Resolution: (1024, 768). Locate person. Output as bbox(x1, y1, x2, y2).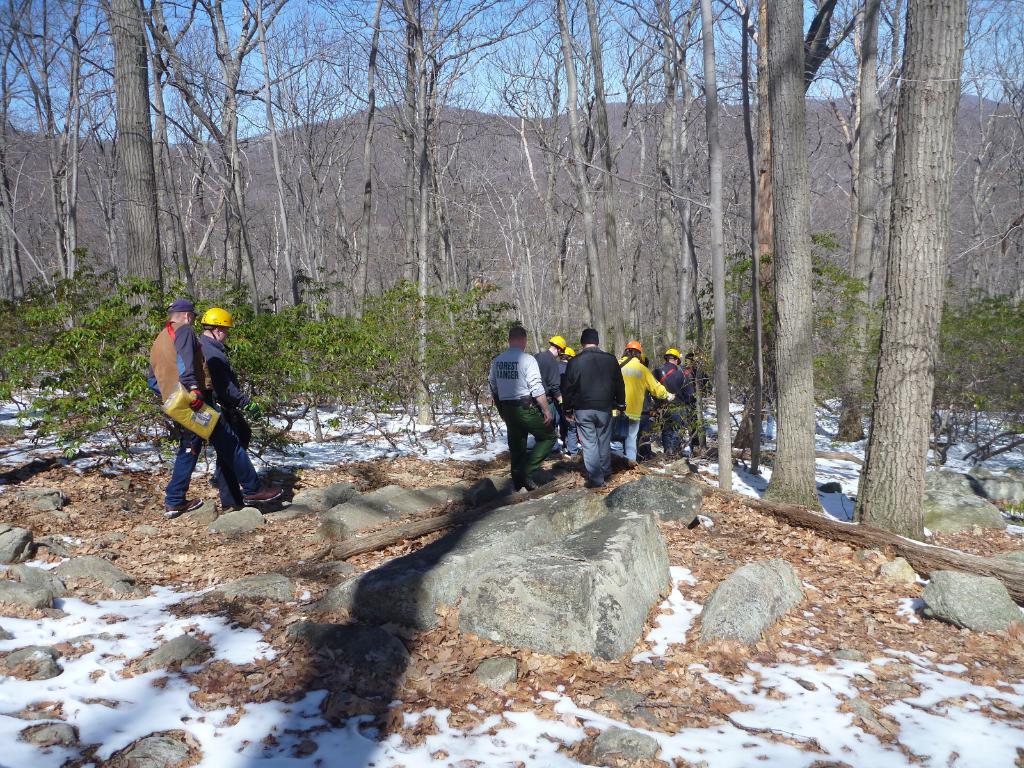
bbox(149, 291, 292, 528).
